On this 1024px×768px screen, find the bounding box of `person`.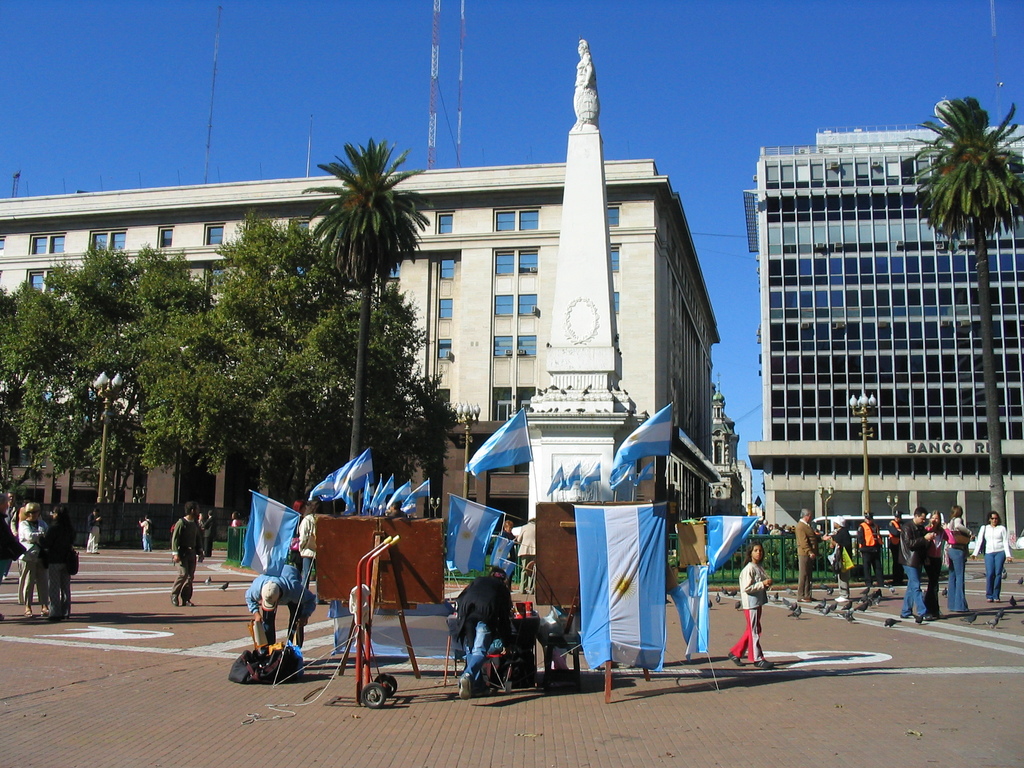
Bounding box: <box>247,561,319,651</box>.
